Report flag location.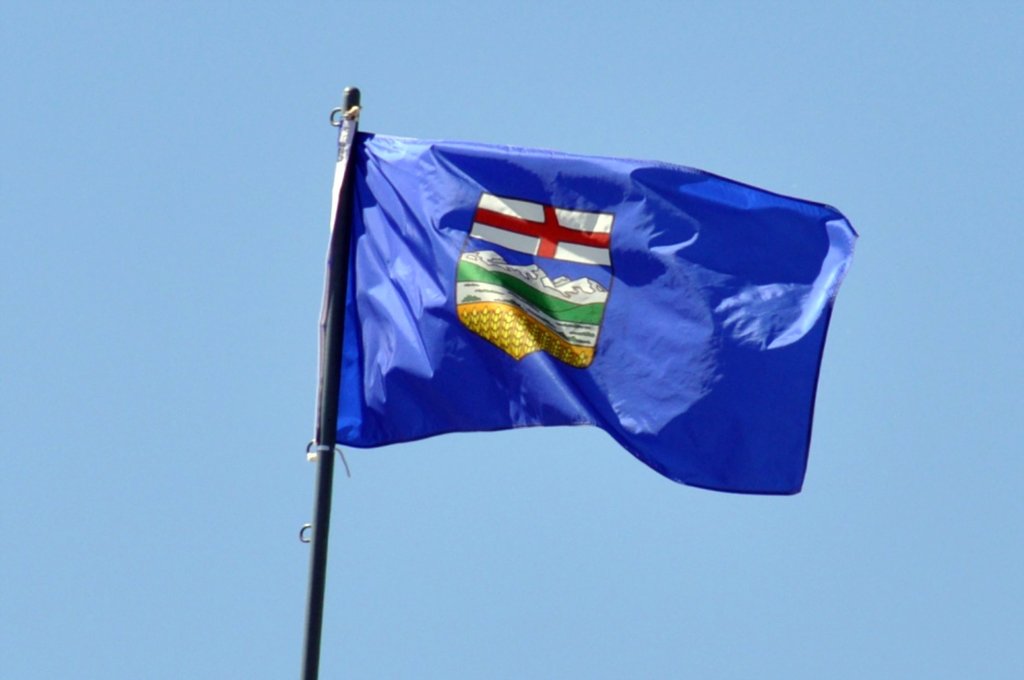
Report: bbox(327, 129, 858, 498).
